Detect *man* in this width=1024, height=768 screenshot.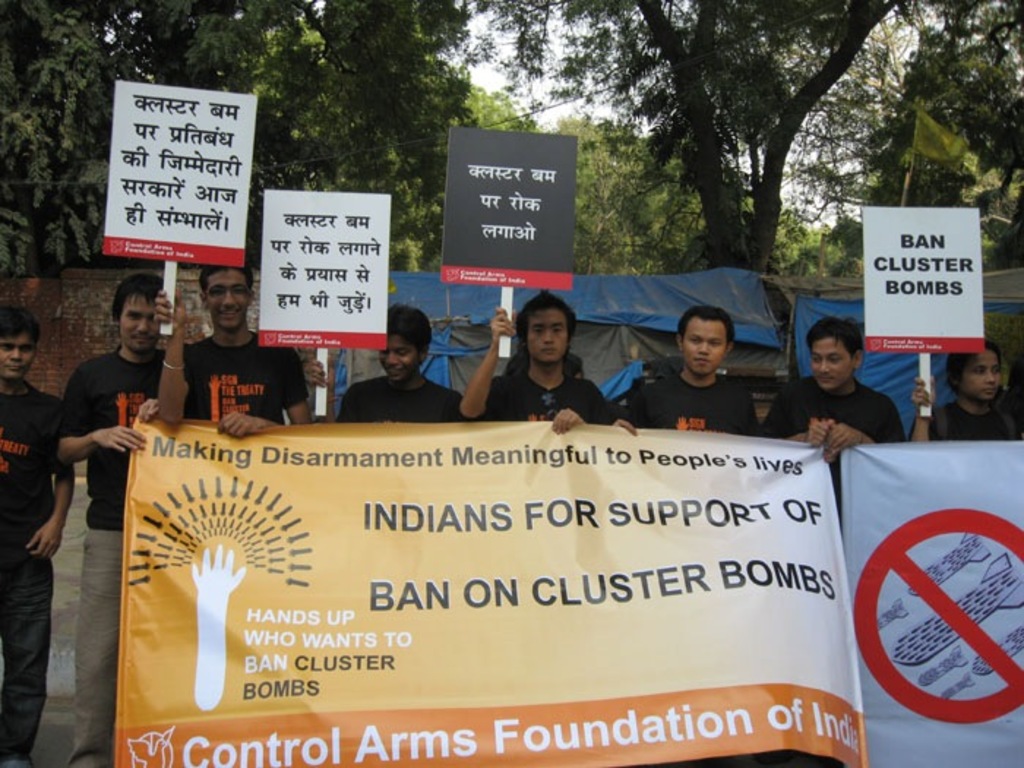
Detection: x1=614, y1=304, x2=759, y2=767.
